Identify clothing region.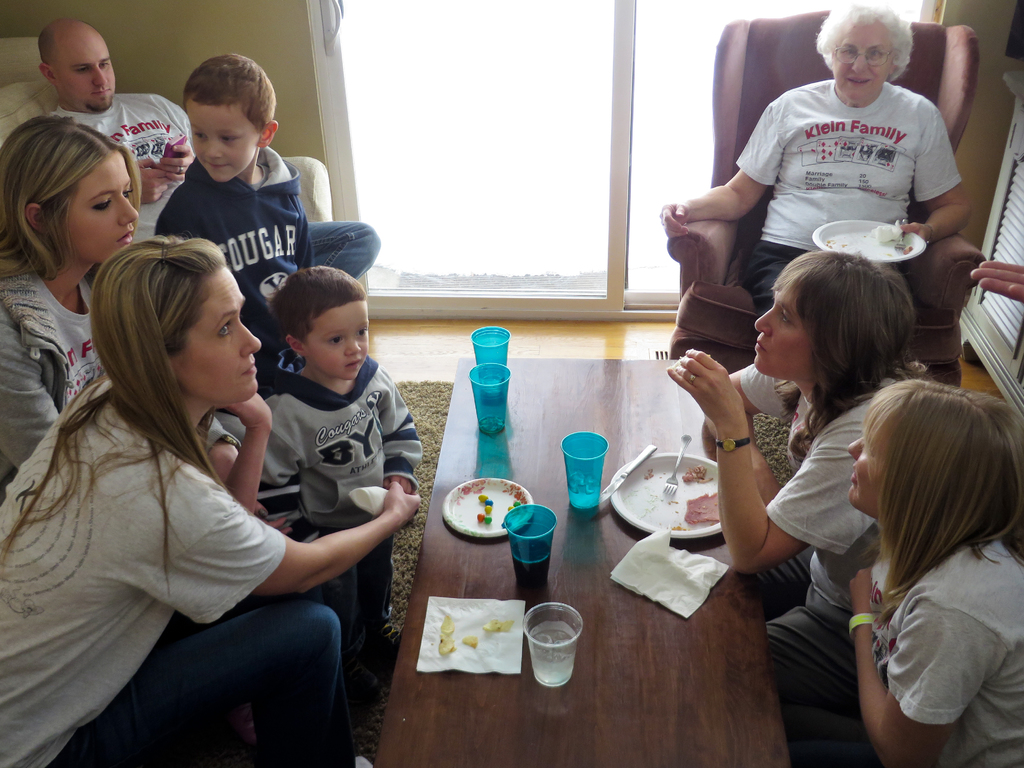
Region: 241/362/422/672.
